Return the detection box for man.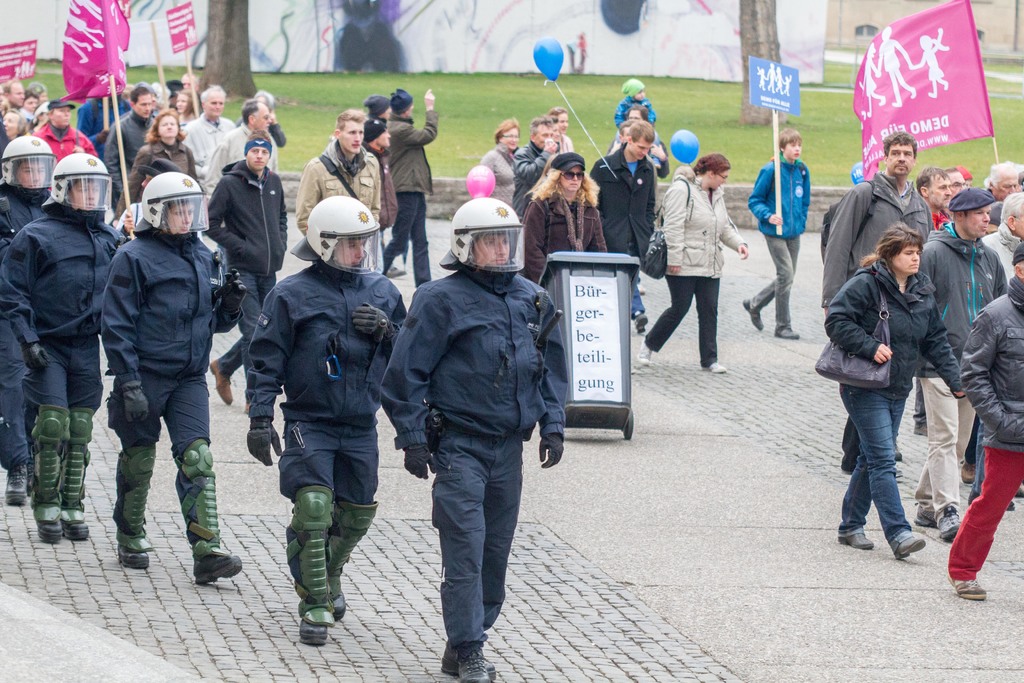
select_region(915, 160, 963, 228).
